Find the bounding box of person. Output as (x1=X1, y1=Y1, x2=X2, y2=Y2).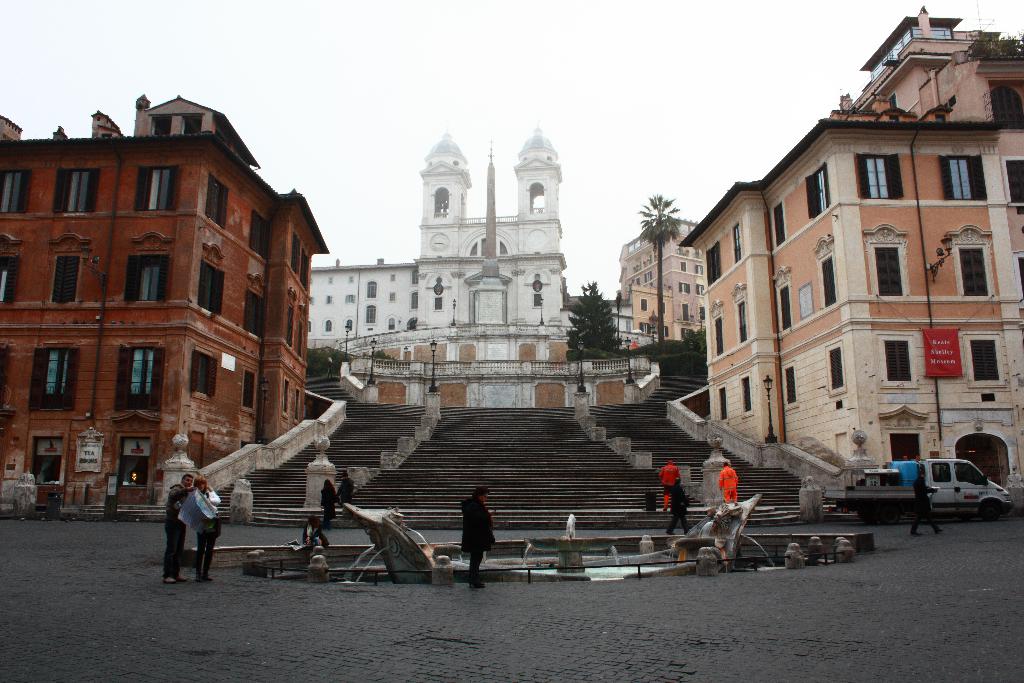
(x1=662, y1=474, x2=691, y2=532).
